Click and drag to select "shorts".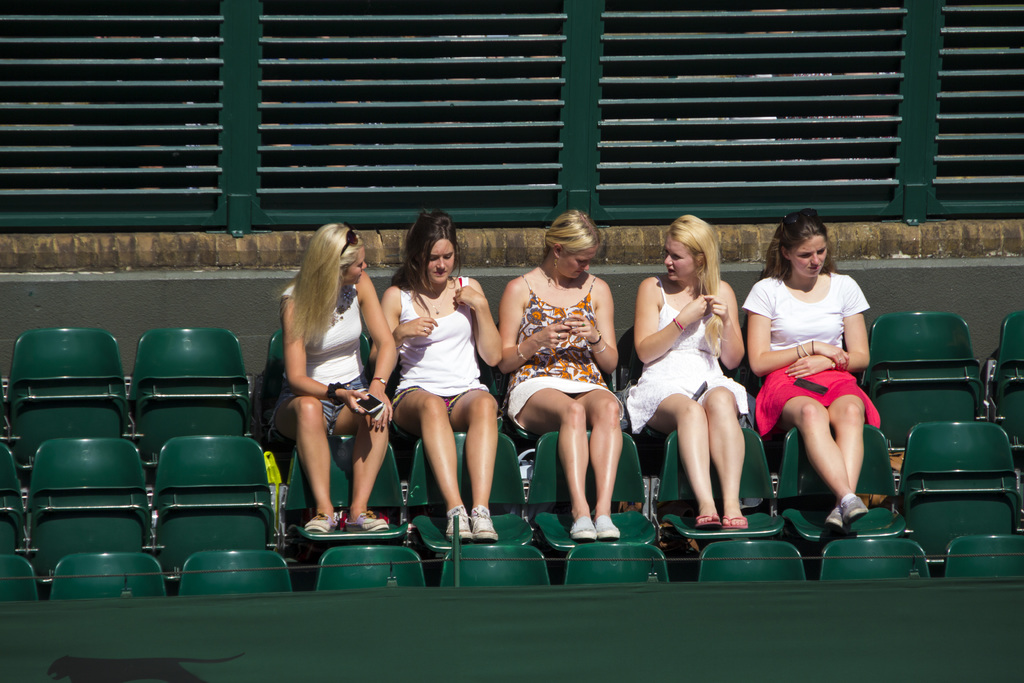
Selection: (left=631, top=383, right=754, bottom=434).
